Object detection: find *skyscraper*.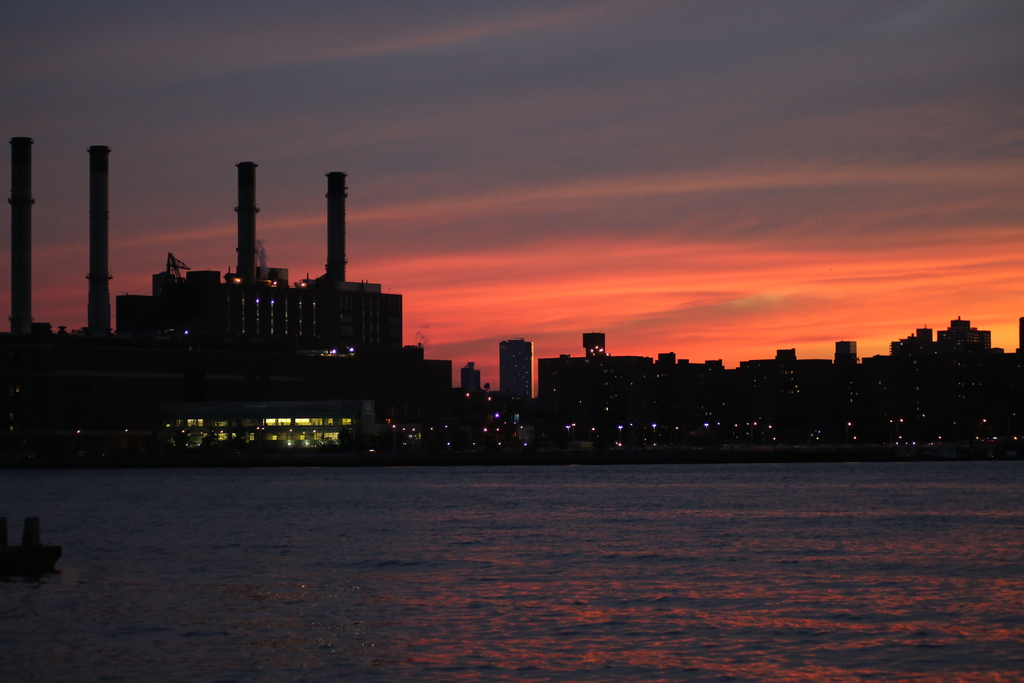
rect(497, 340, 536, 399).
